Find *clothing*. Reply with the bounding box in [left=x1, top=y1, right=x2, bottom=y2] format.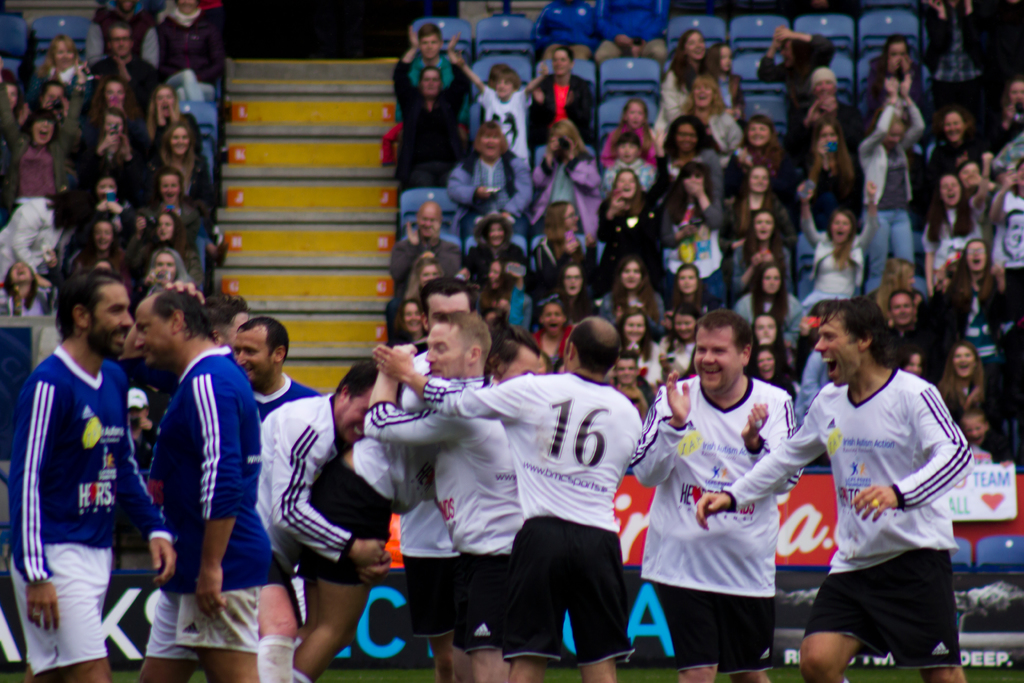
[left=660, top=191, right=714, bottom=299].
